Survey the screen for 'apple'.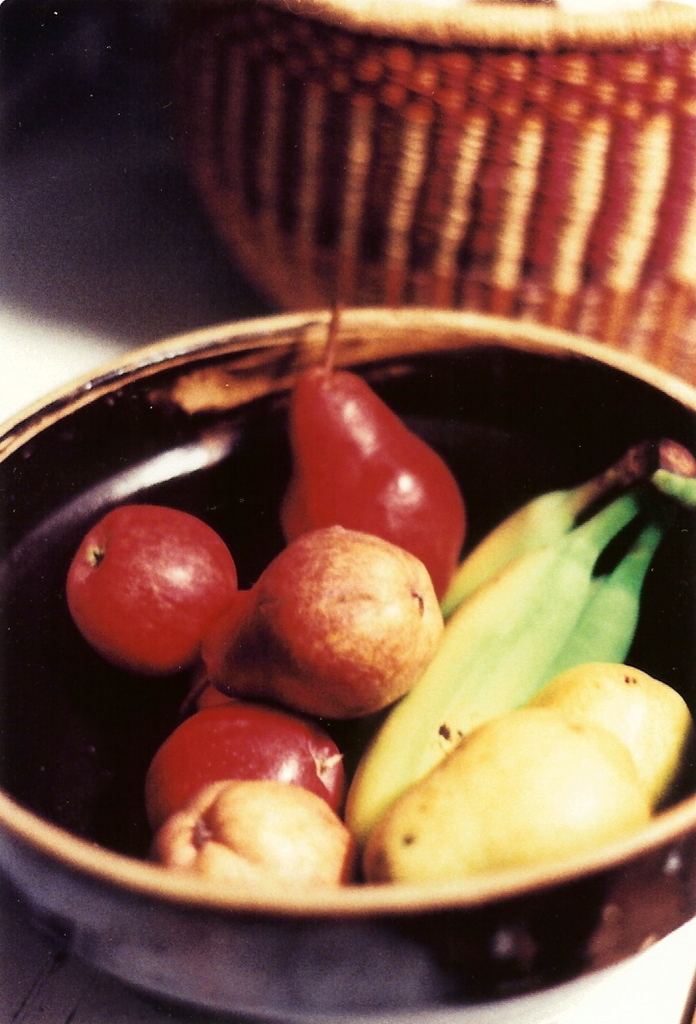
Survey found: box(61, 504, 238, 686).
